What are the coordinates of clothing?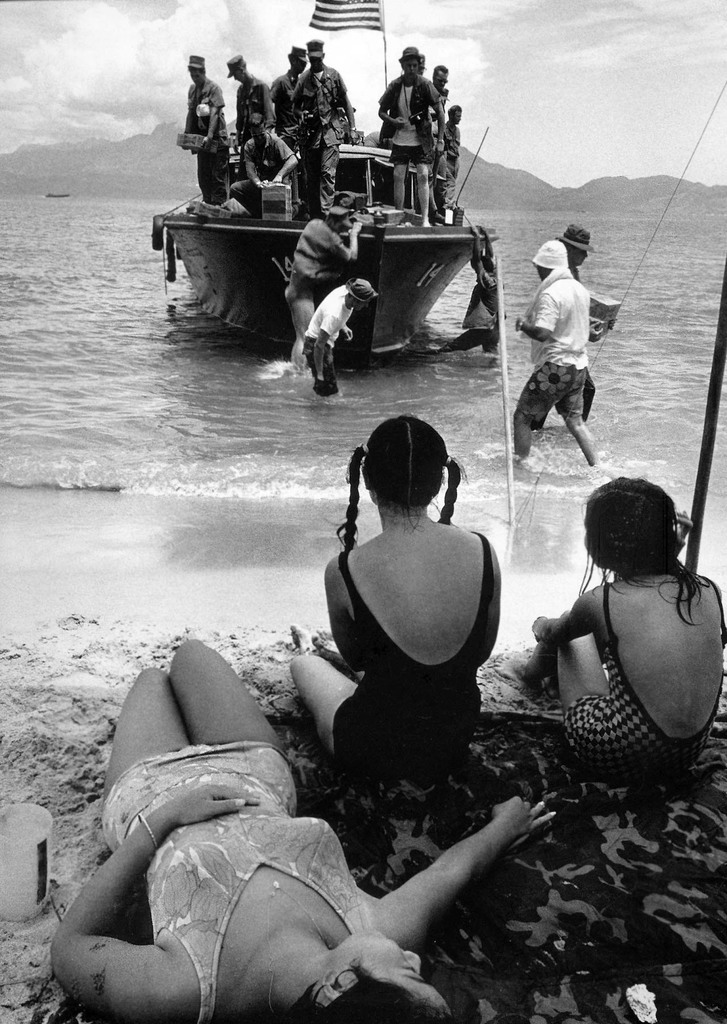
bbox=(267, 59, 300, 147).
